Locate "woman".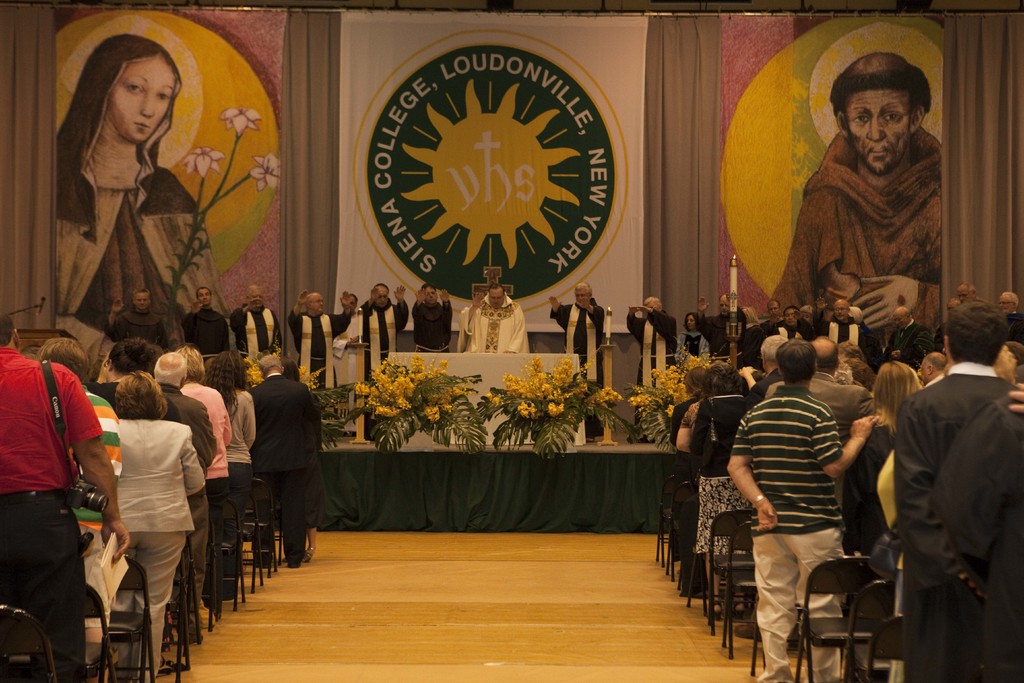
Bounding box: [690,365,758,610].
